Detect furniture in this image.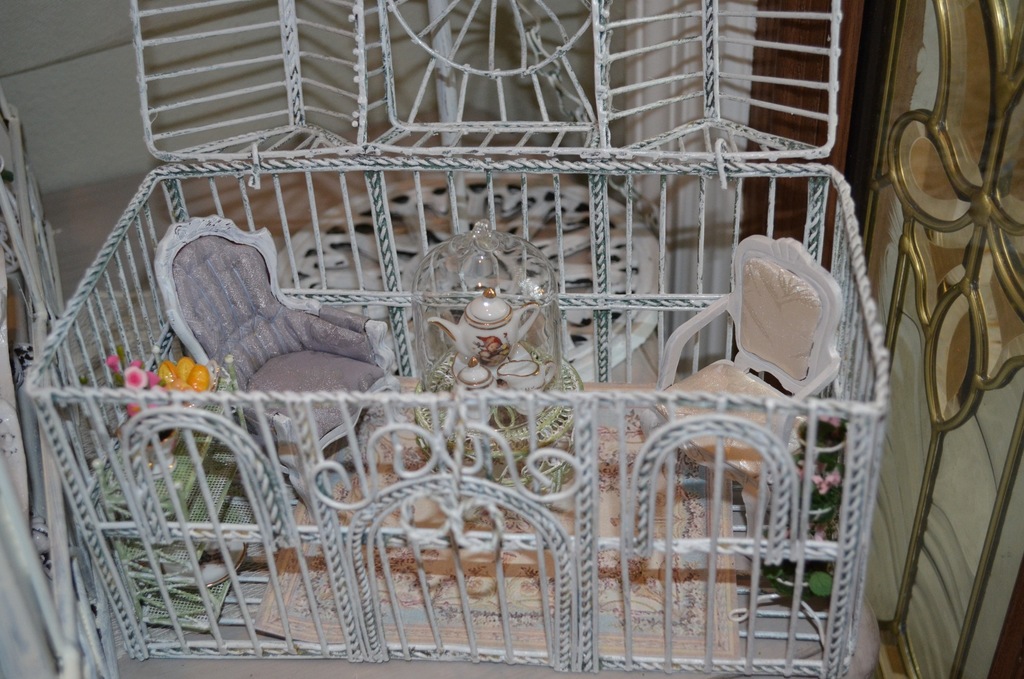
Detection: [635, 231, 849, 562].
